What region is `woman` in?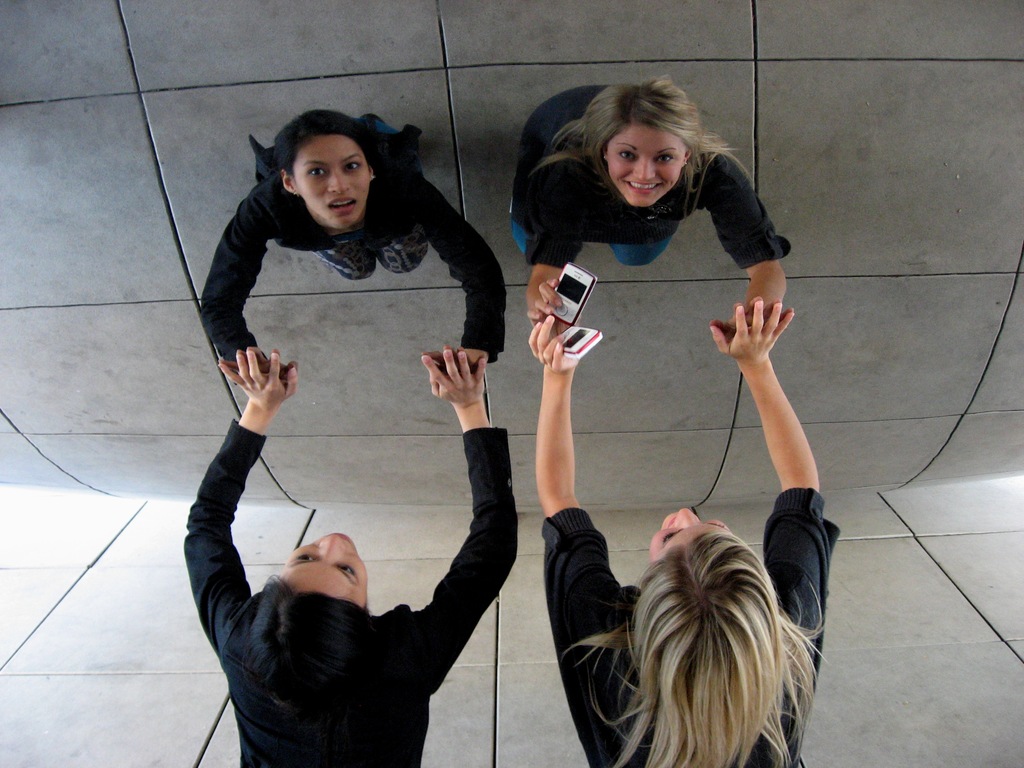
175 344 515 767.
